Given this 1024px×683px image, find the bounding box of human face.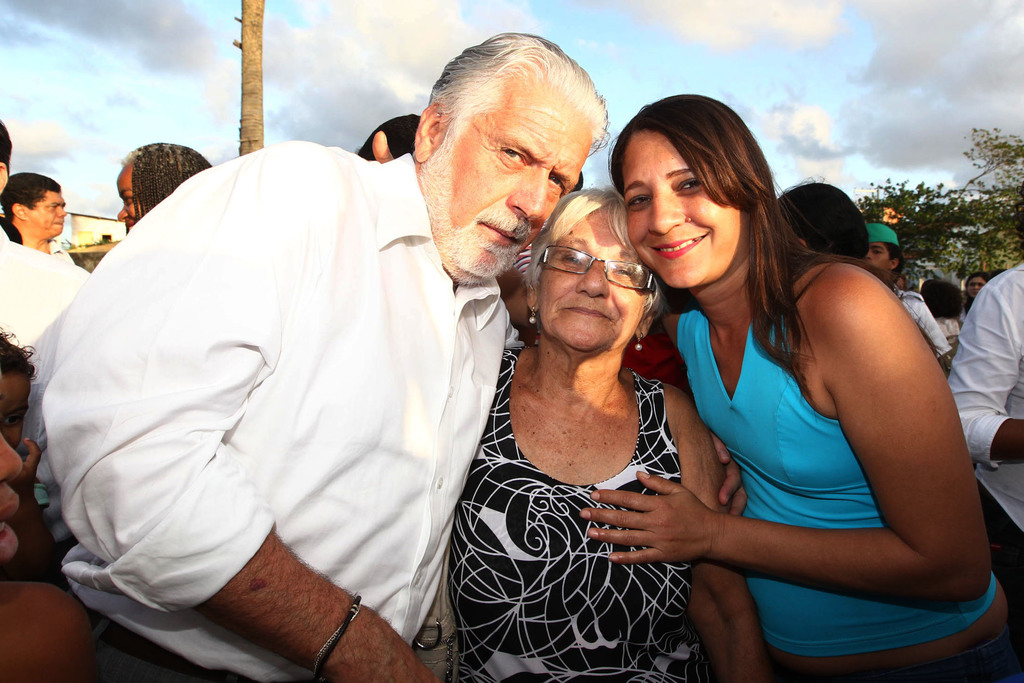
pyautogui.locateOnScreen(26, 192, 70, 240).
